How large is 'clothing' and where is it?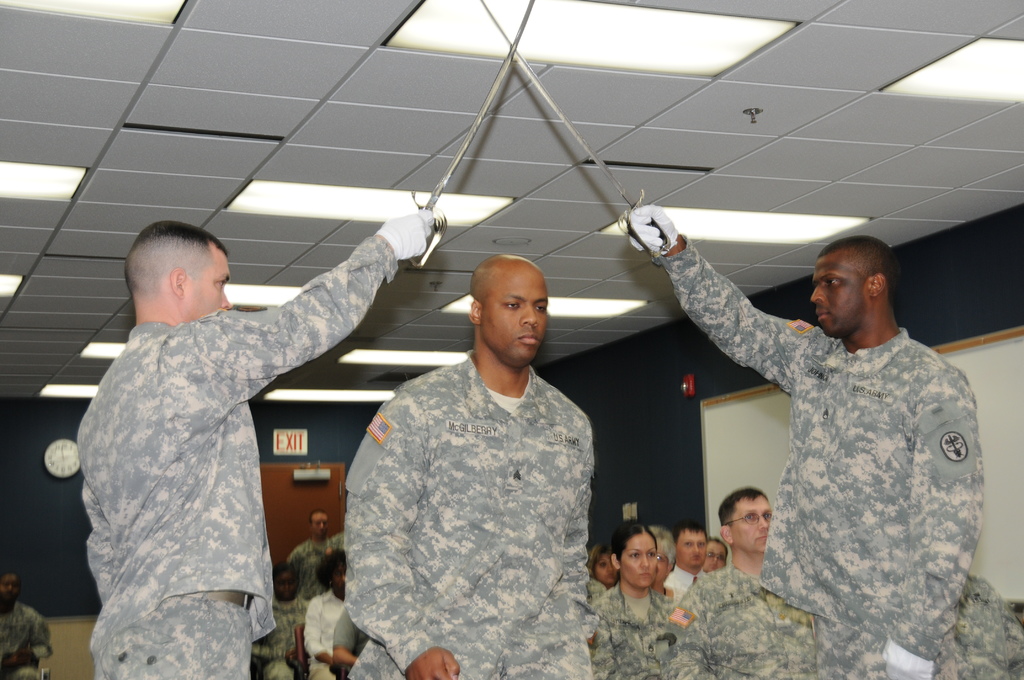
Bounding box: x1=671, y1=566, x2=823, y2=679.
